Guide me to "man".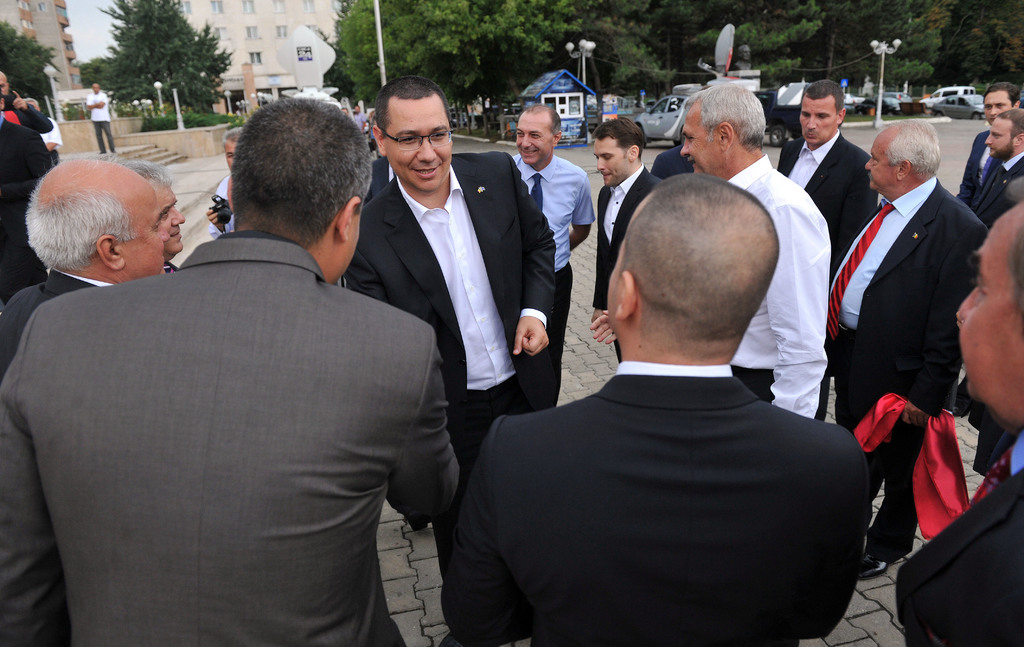
Guidance: [0, 93, 462, 646].
